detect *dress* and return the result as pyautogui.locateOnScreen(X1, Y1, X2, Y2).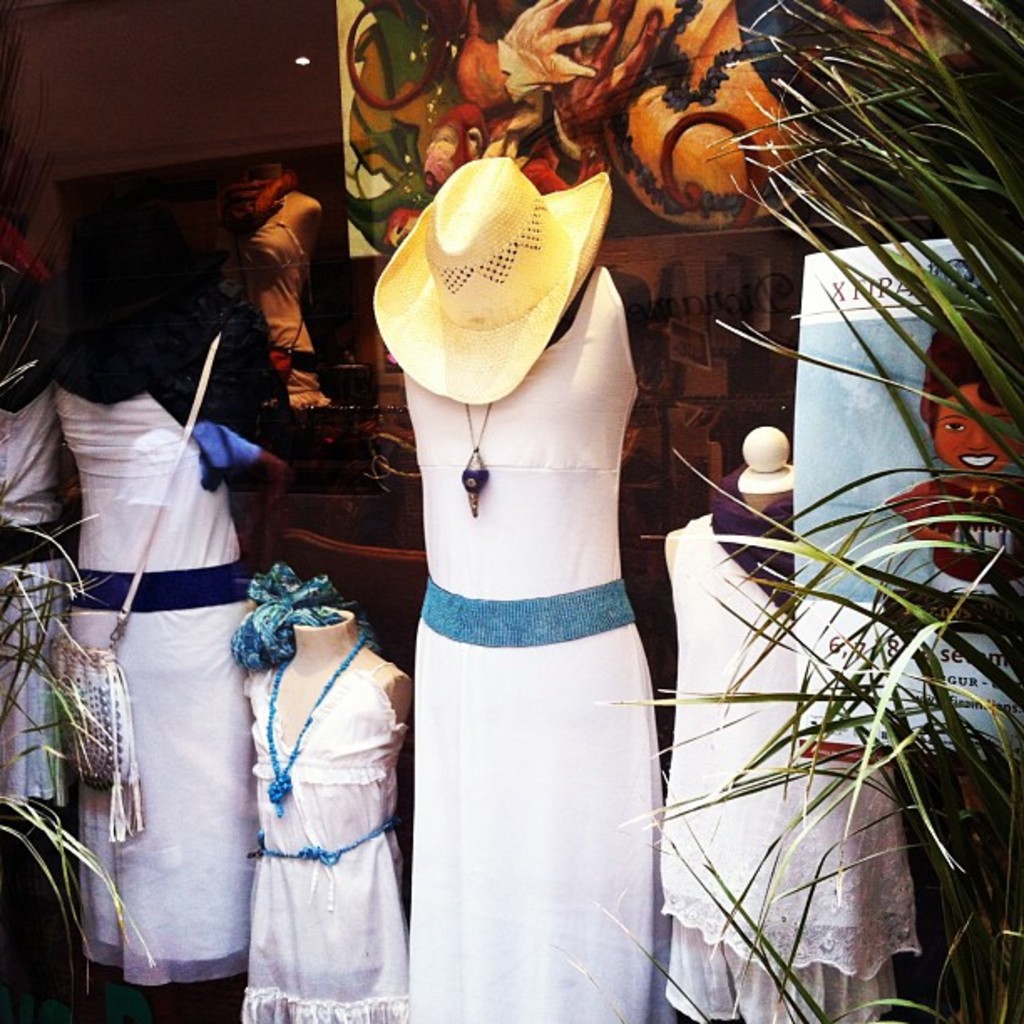
pyautogui.locateOnScreen(0, 381, 65, 803).
